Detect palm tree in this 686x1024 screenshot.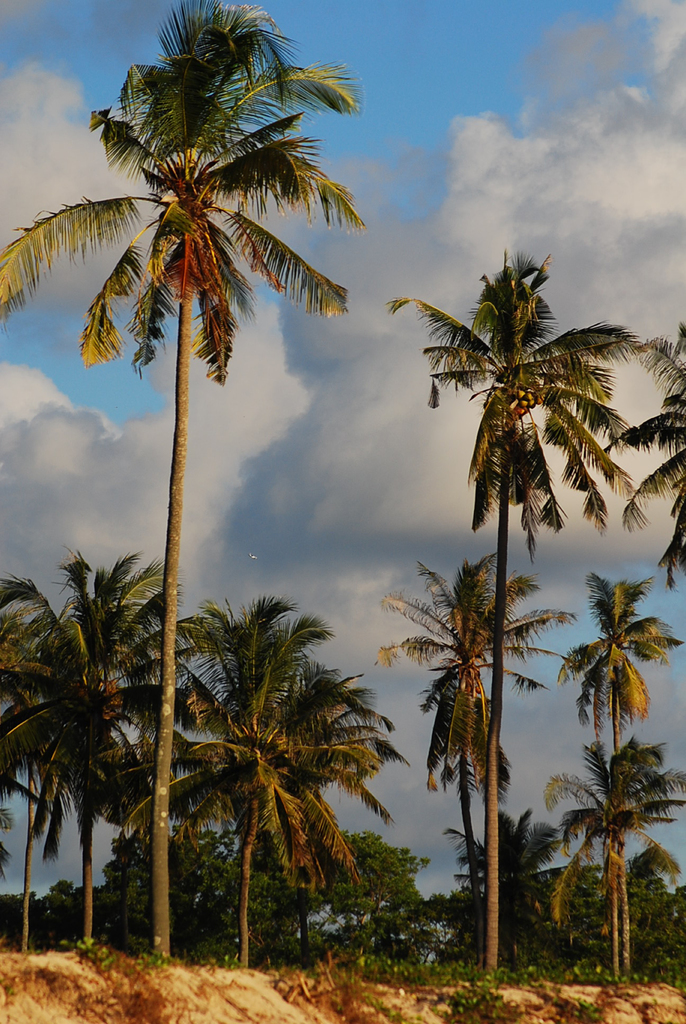
Detection: crop(0, 689, 88, 968).
